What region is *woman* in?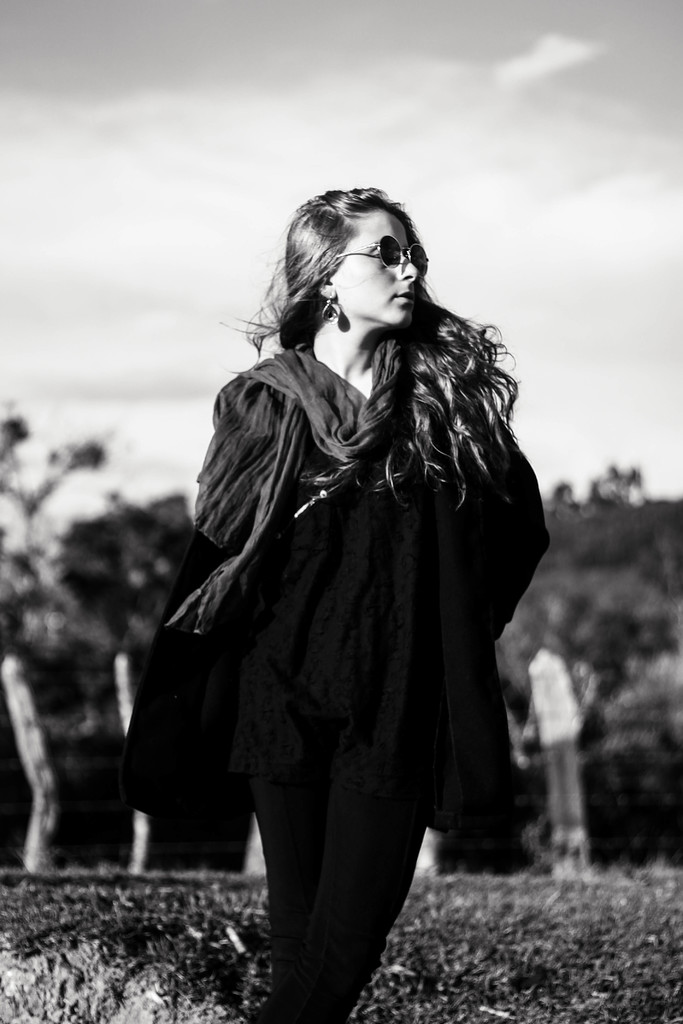
139:180:530:962.
